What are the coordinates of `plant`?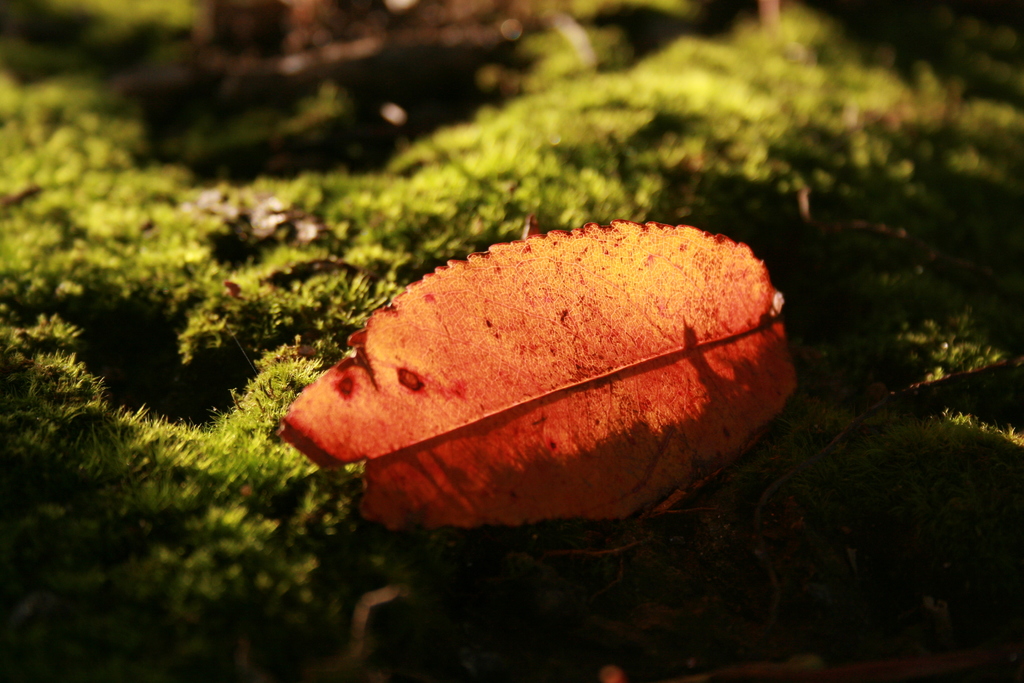
locate(3, 0, 1020, 682).
